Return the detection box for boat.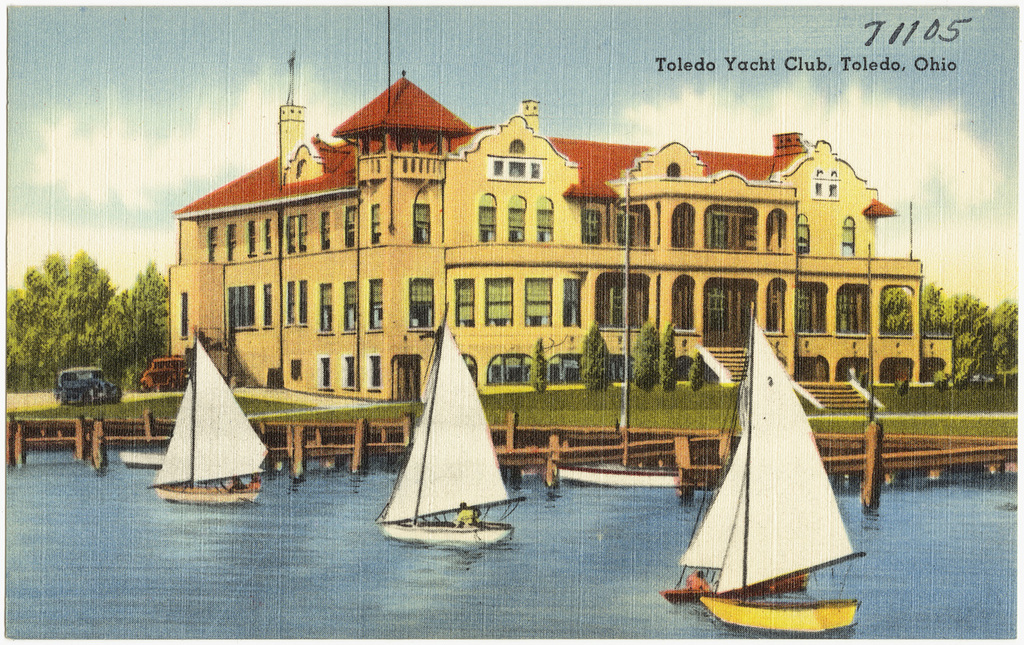
{"x1": 677, "y1": 315, "x2": 884, "y2": 641}.
